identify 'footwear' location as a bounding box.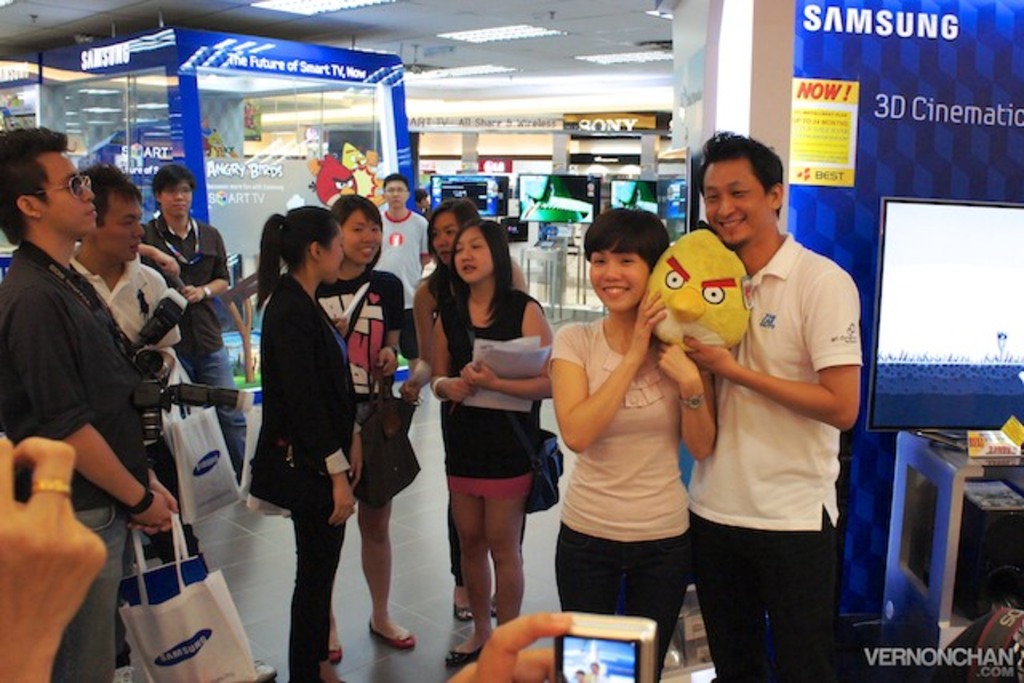
crop(107, 670, 136, 681).
